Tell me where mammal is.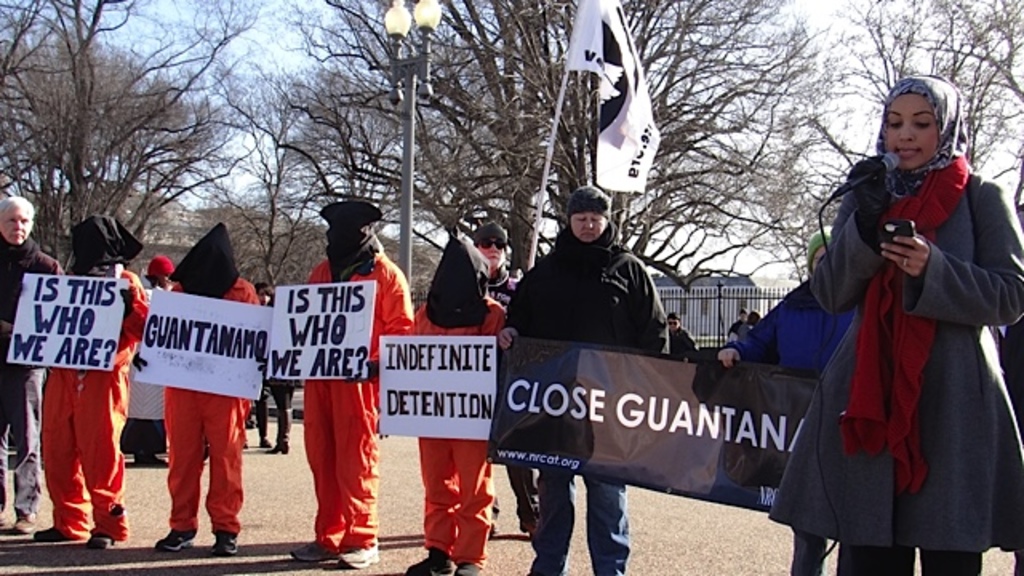
mammal is at (267, 277, 286, 451).
